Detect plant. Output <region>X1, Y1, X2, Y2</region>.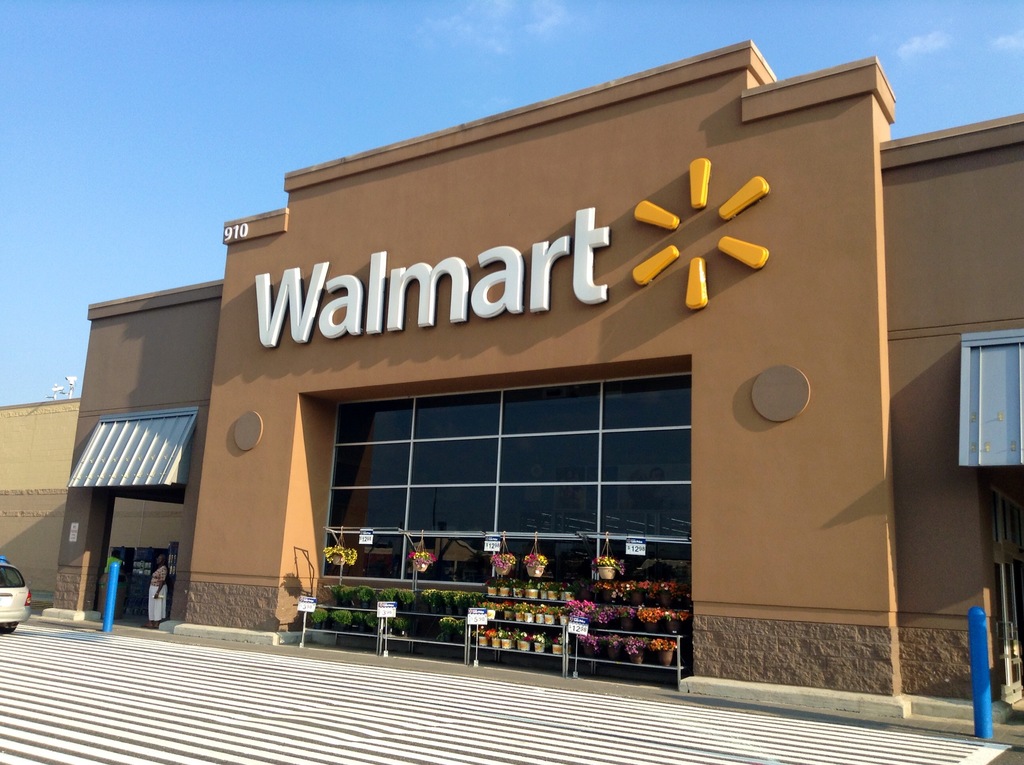
<region>499, 596, 513, 608</region>.
